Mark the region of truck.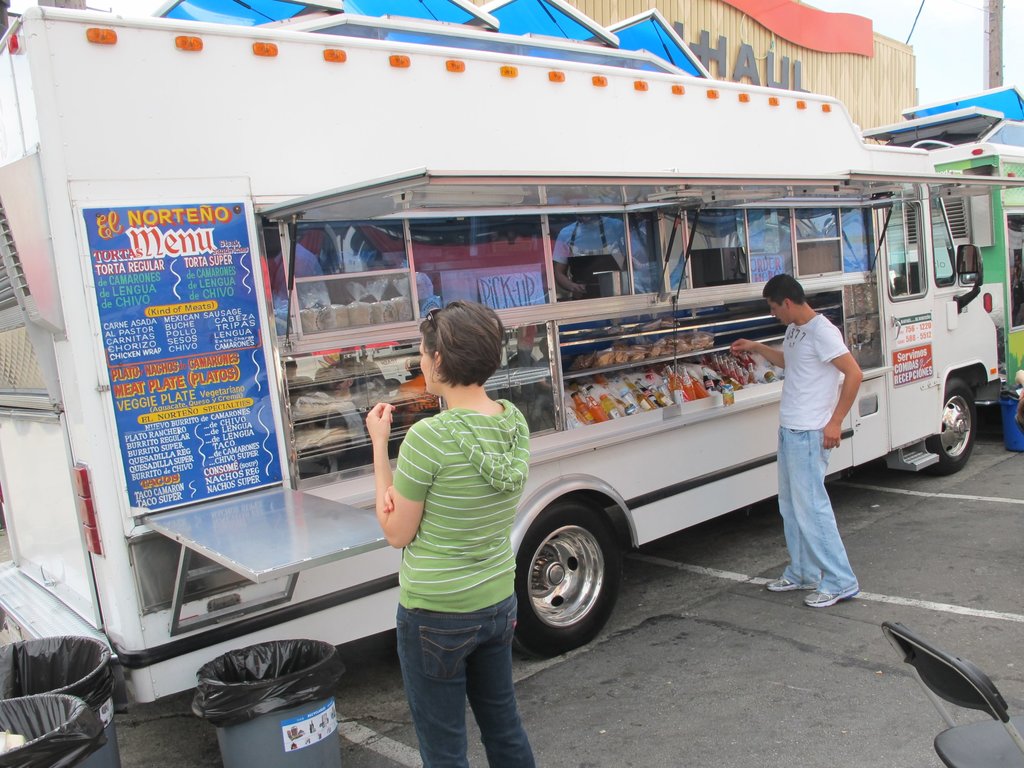
Region: (0, 0, 1009, 700).
